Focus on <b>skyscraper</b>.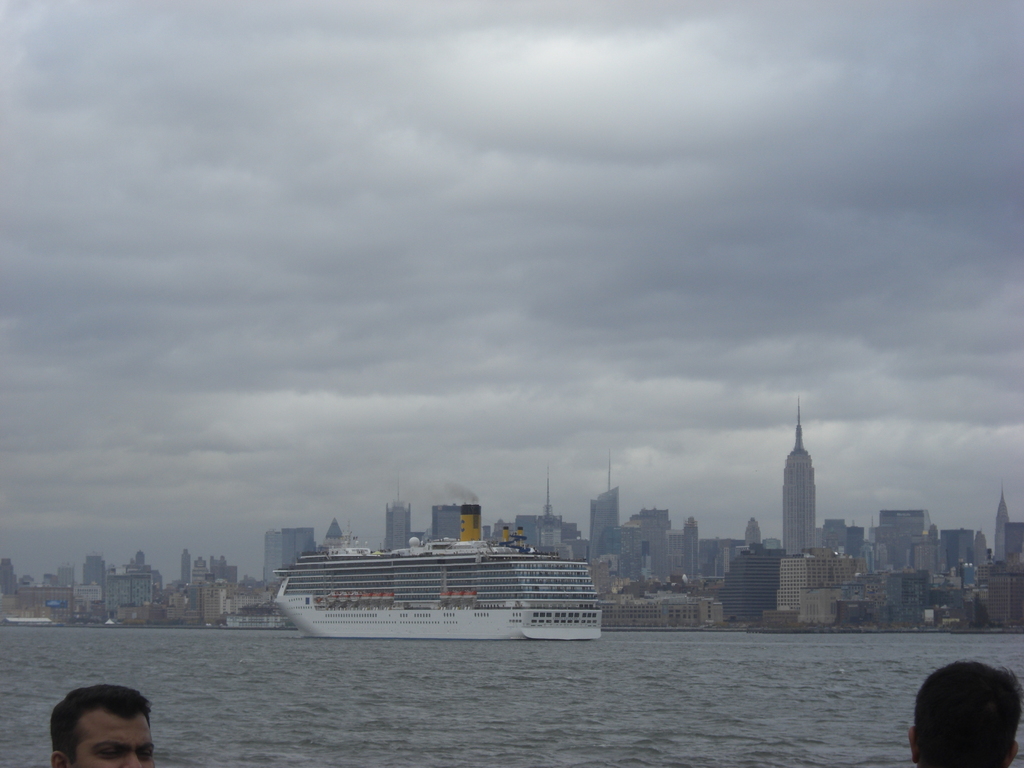
Focused at x1=377, y1=467, x2=417, y2=557.
